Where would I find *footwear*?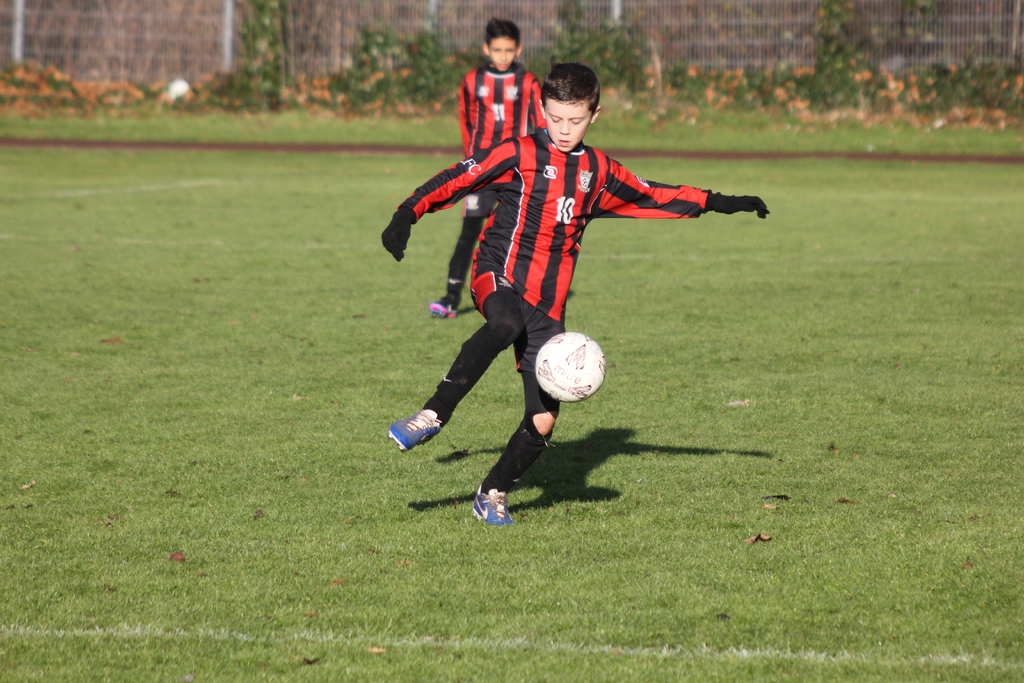
At x1=384 y1=403 x2=443 y2=452.
